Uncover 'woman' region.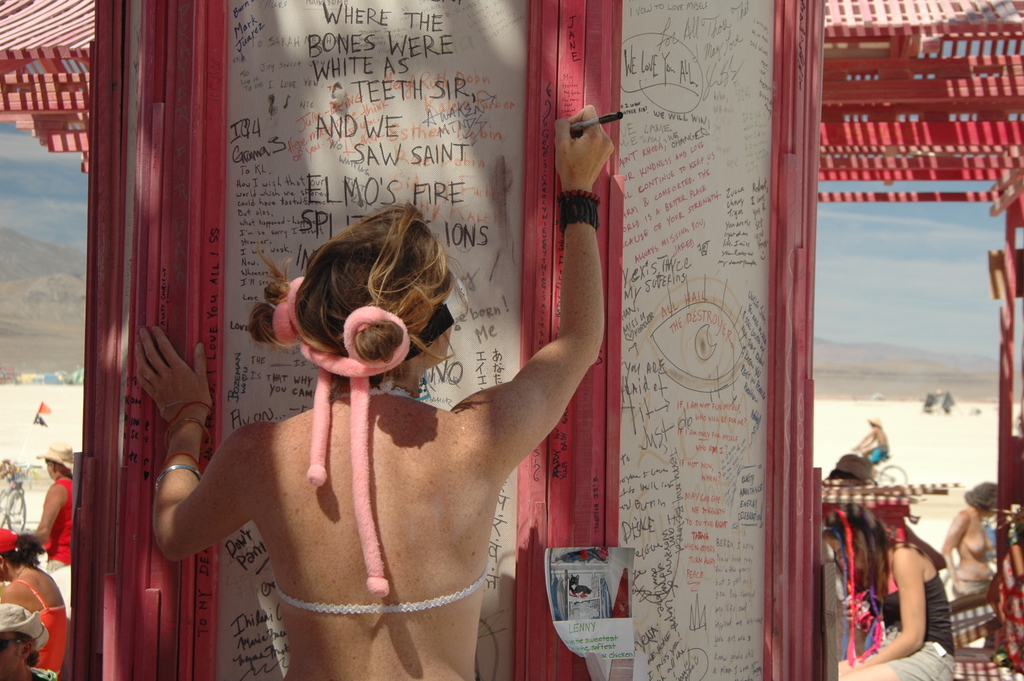
Uncovered: left=0, top=530, right=73, bottom=671.
